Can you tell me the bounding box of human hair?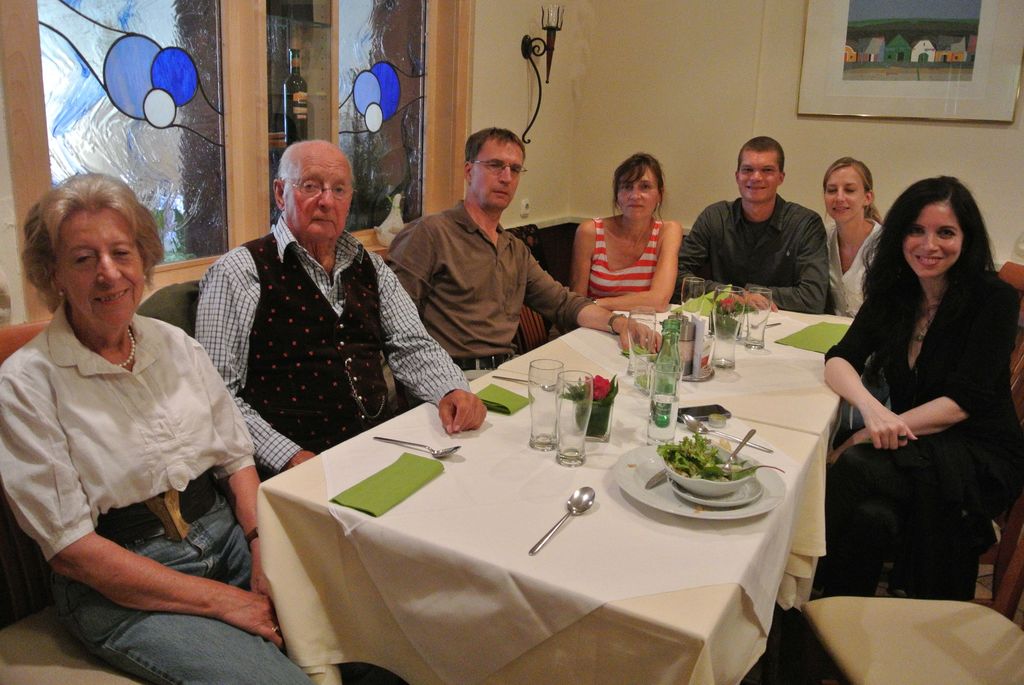
20,173,168,300.
